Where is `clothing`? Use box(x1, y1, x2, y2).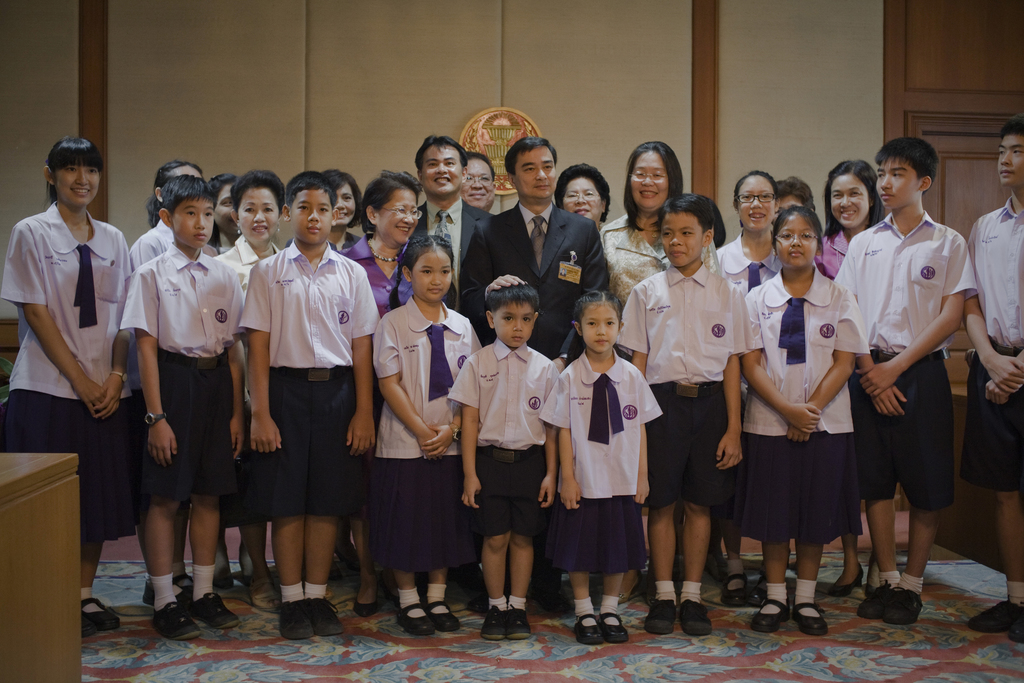
box(597, 212, 714, 293).
